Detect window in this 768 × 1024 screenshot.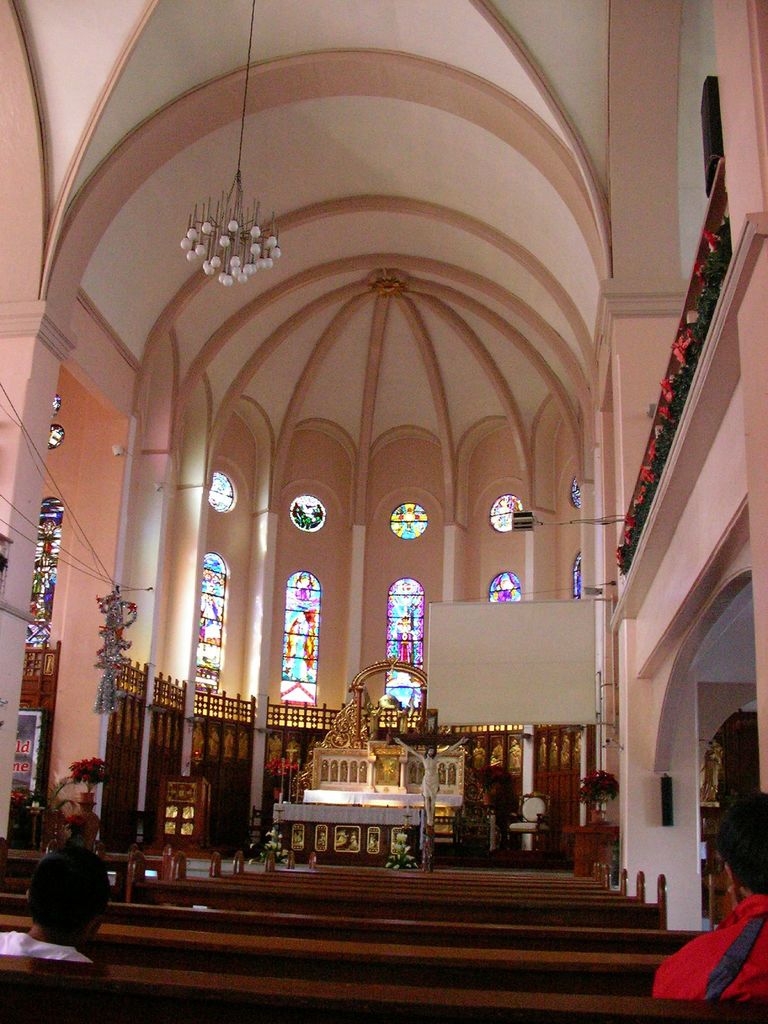
Detection: {"left": 383, "top": 572, "right": 416, "bottom": 700}.
